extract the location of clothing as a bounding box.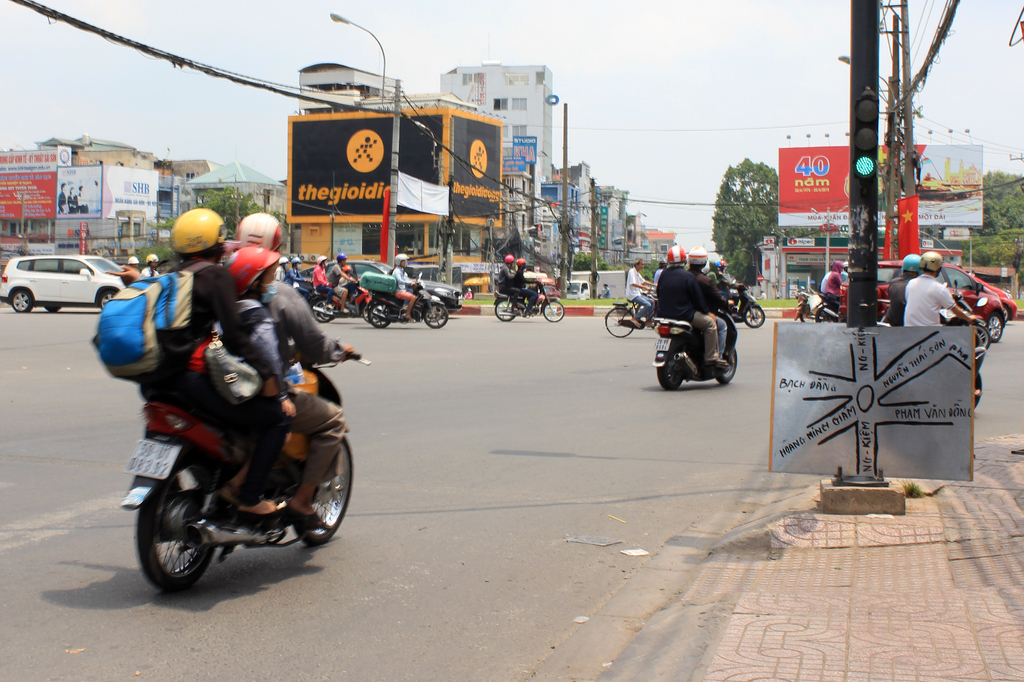
l=57, t=189, r=67, b=216.
